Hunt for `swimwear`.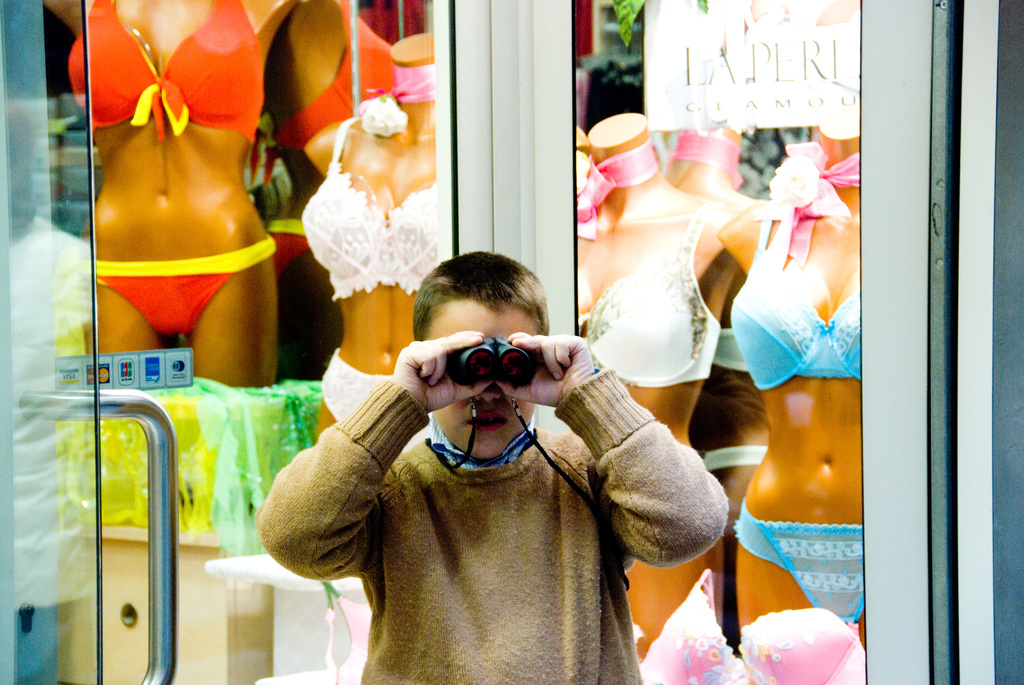
Hunted down at (729, 217, 860, 391).
